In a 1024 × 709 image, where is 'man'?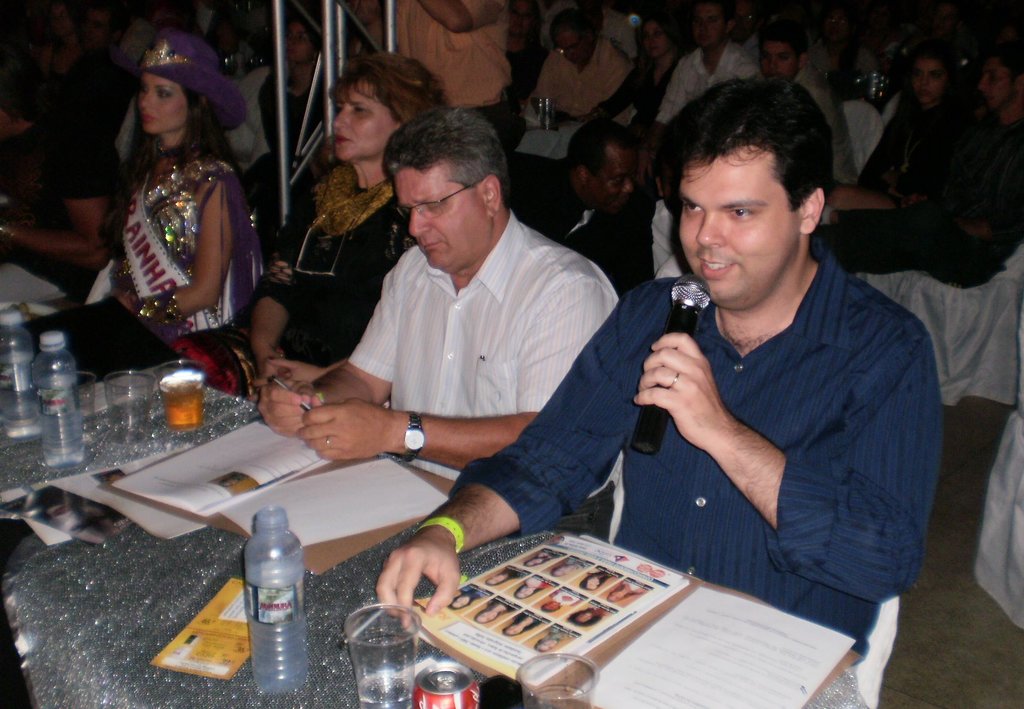
box=[252, 104, 627, 477].
